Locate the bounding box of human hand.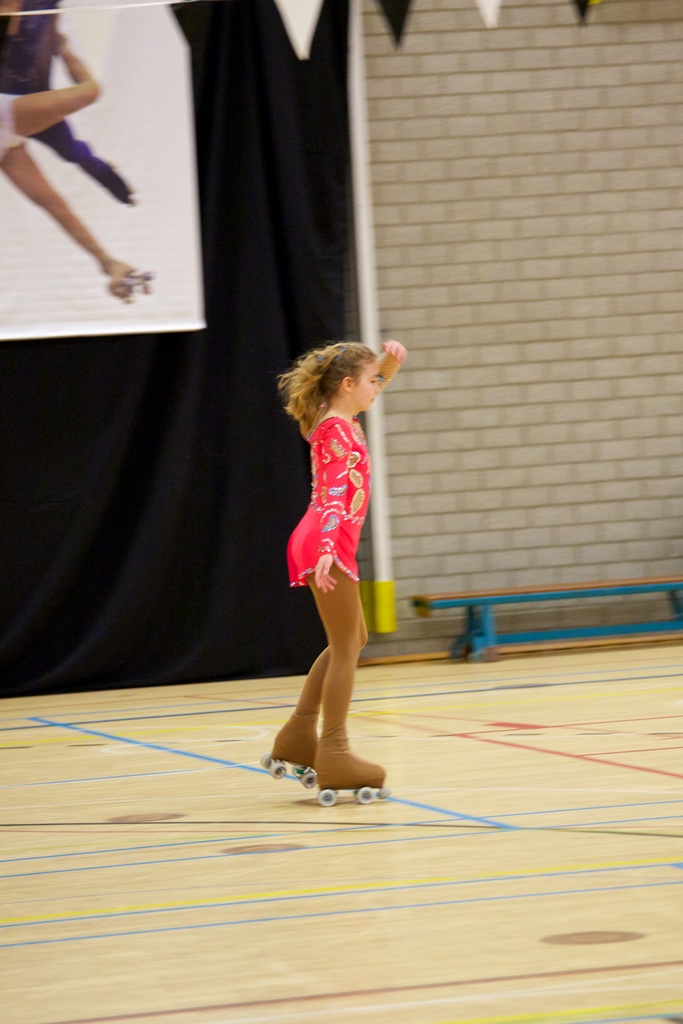
Bounding box: {"left": 384, "top": 340, "right": 409, "bottom": 365}.
